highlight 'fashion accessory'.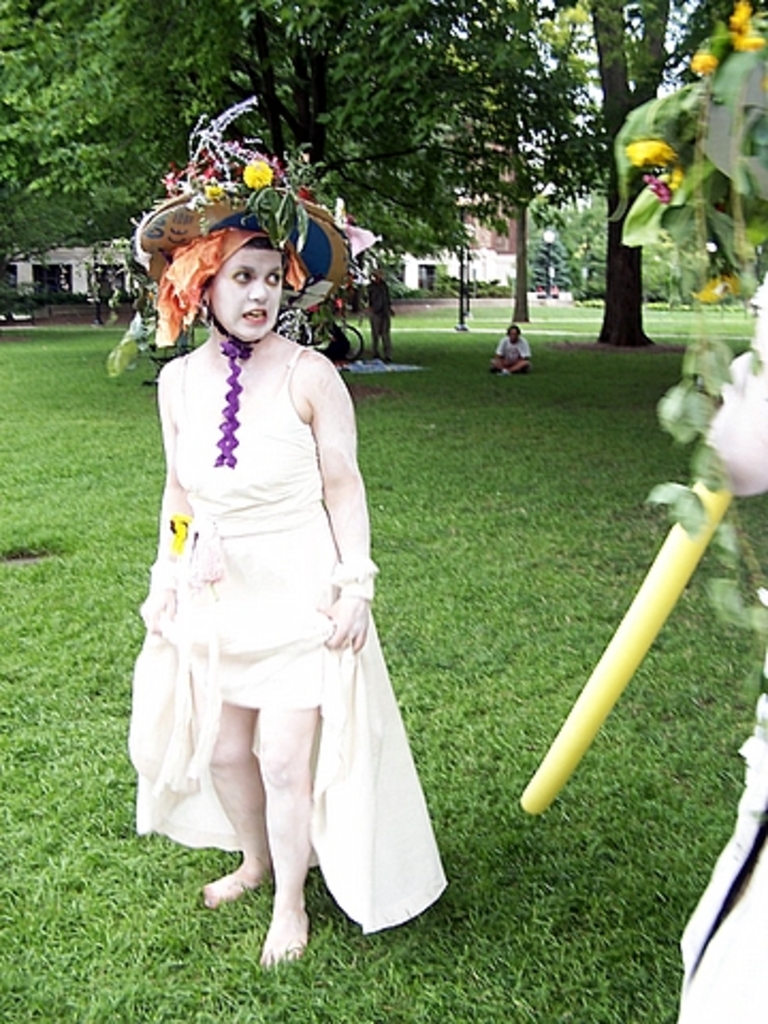
Highlighted region: x1=132, y1=87, x2=354, y2=350.
